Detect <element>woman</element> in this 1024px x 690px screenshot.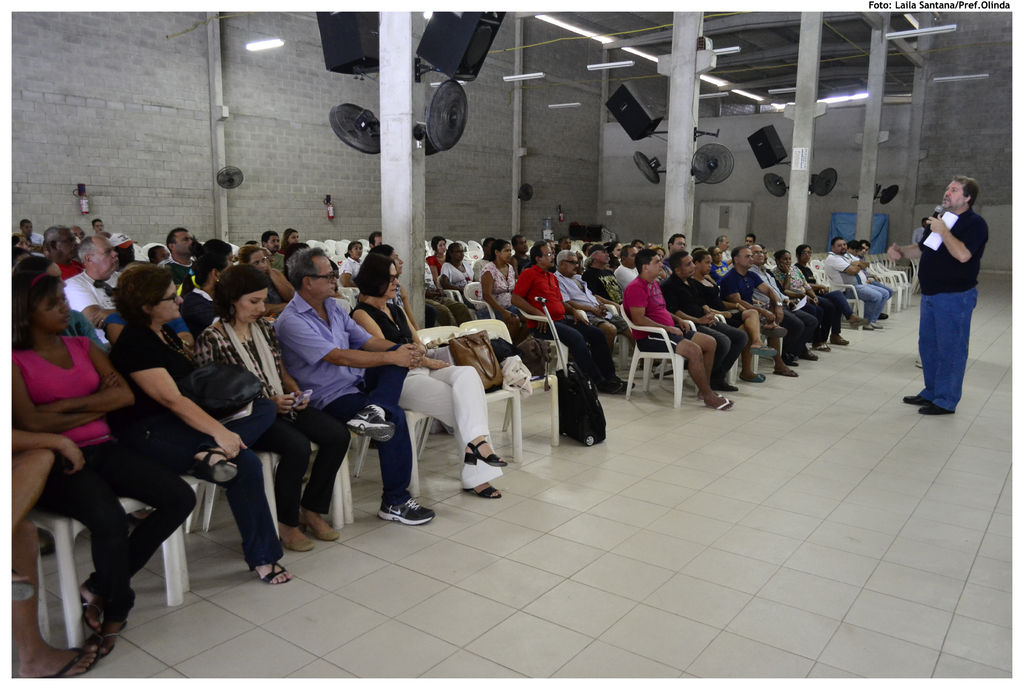
Detection: {"left": 11, "top": 256, "right": 107, "bottom": 353}.
